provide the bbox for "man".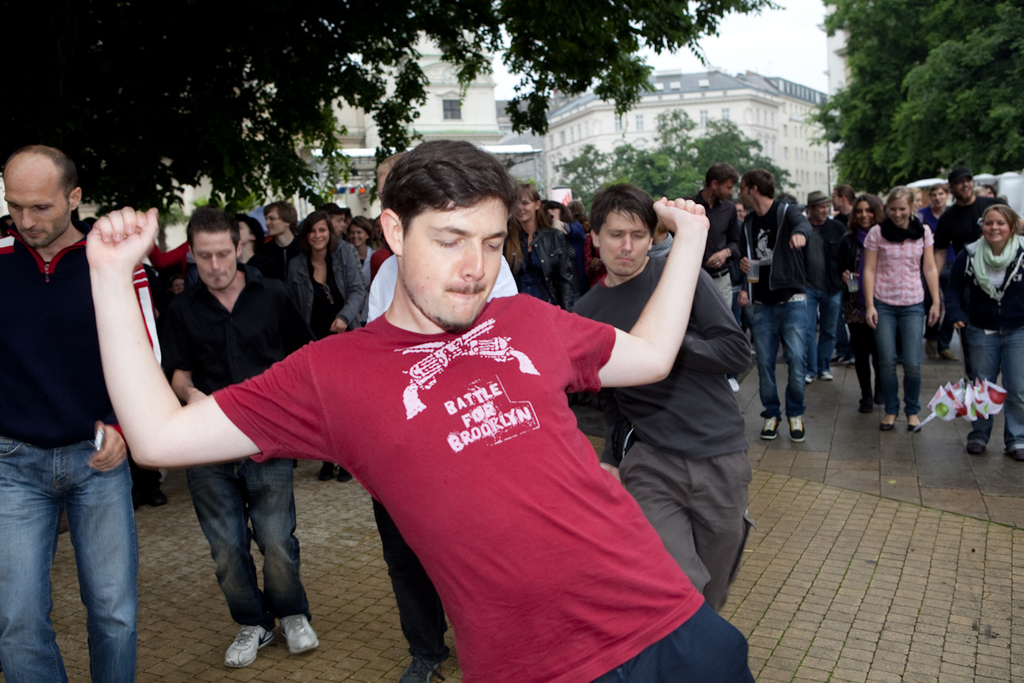
locate(351, 219, 376, 295).
